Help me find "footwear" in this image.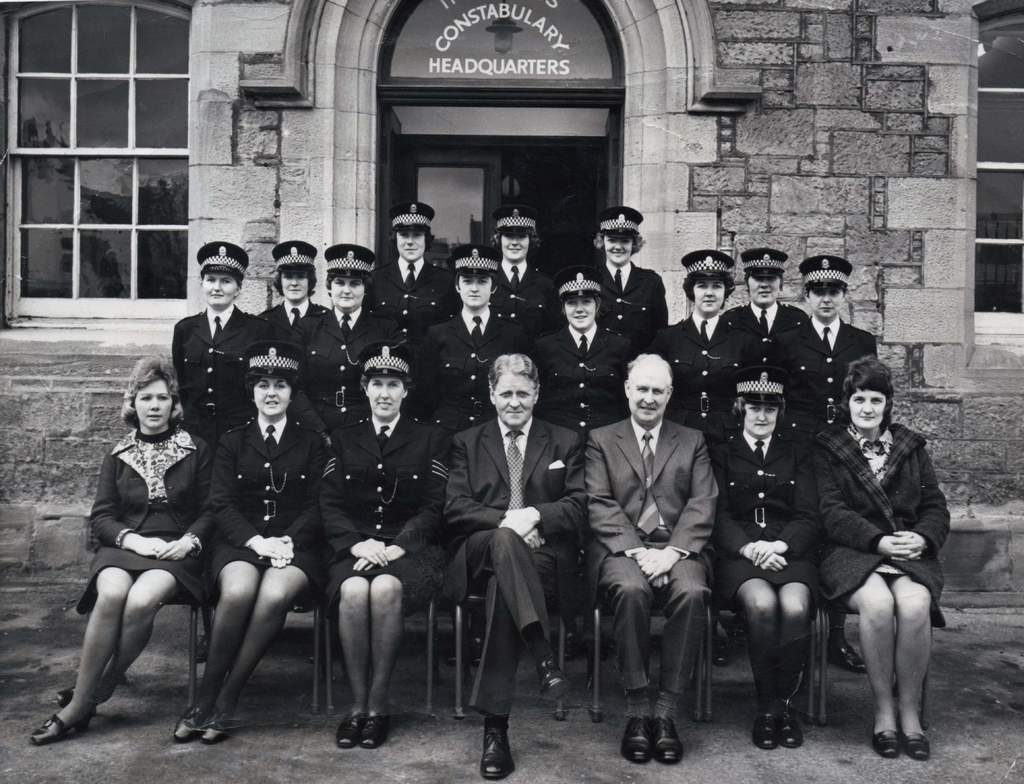
Found it: bbox=[336, 717, 355, 751].
